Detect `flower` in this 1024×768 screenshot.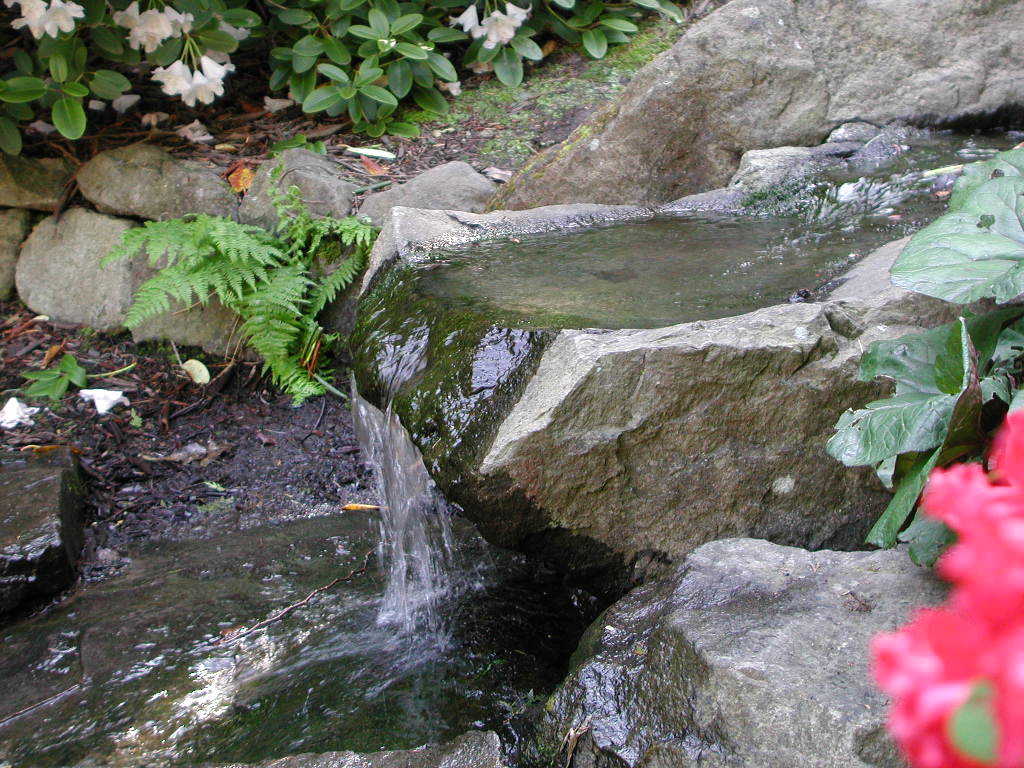
Detection: box(449, 4, 479, 38).
